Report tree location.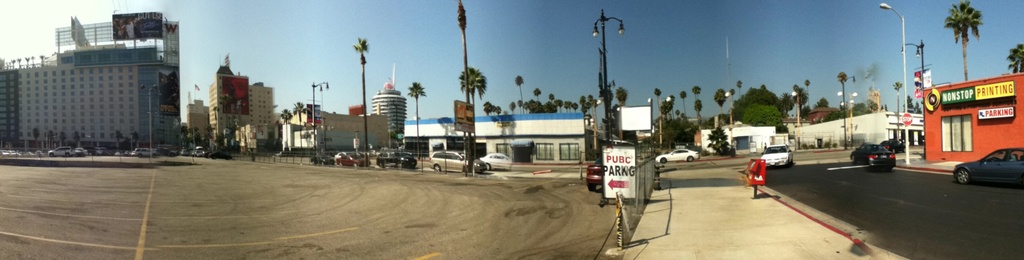
Report: region(44, 129, 55, 154).
